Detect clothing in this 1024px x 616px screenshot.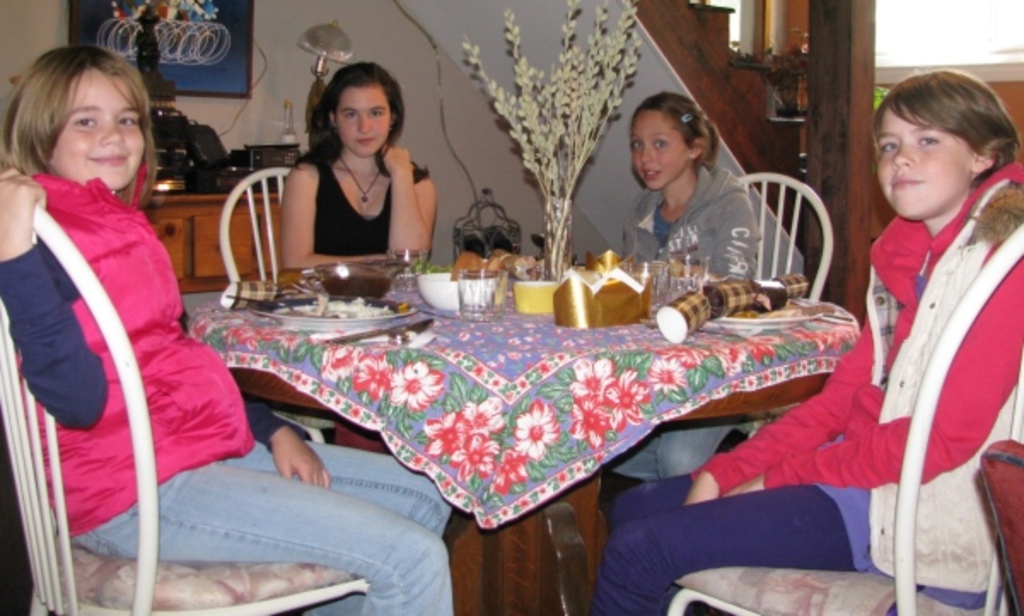
Detection: 0 171 464 614.
